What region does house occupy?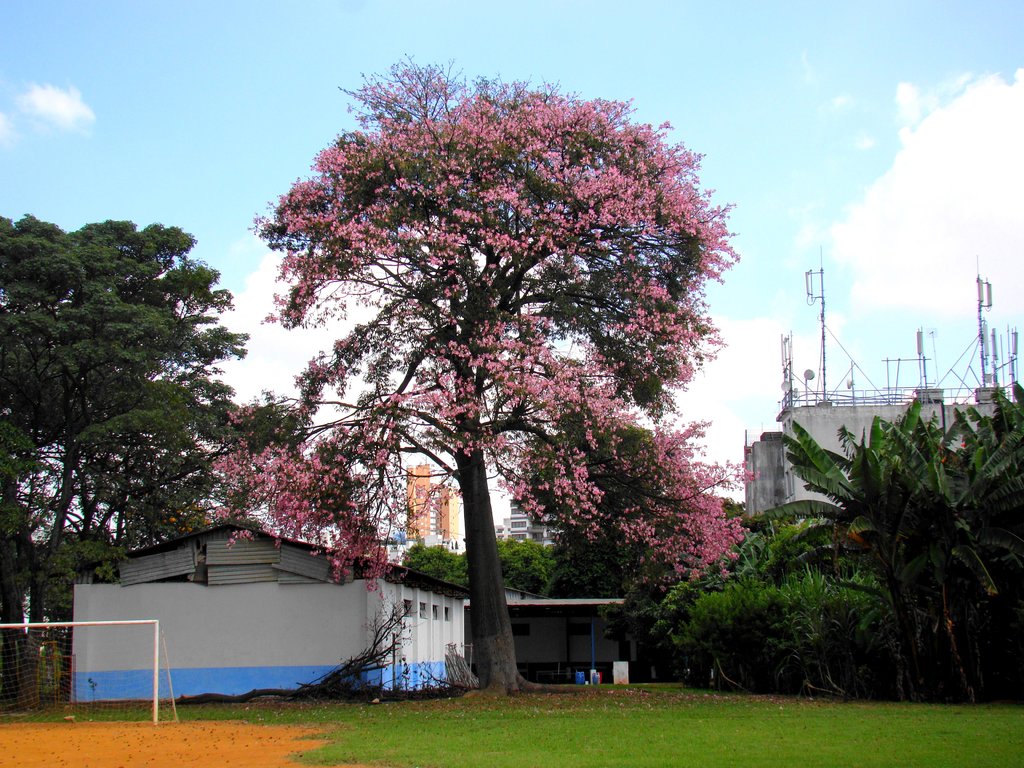
x1=385 y1=458 x2=468 y2=557.
